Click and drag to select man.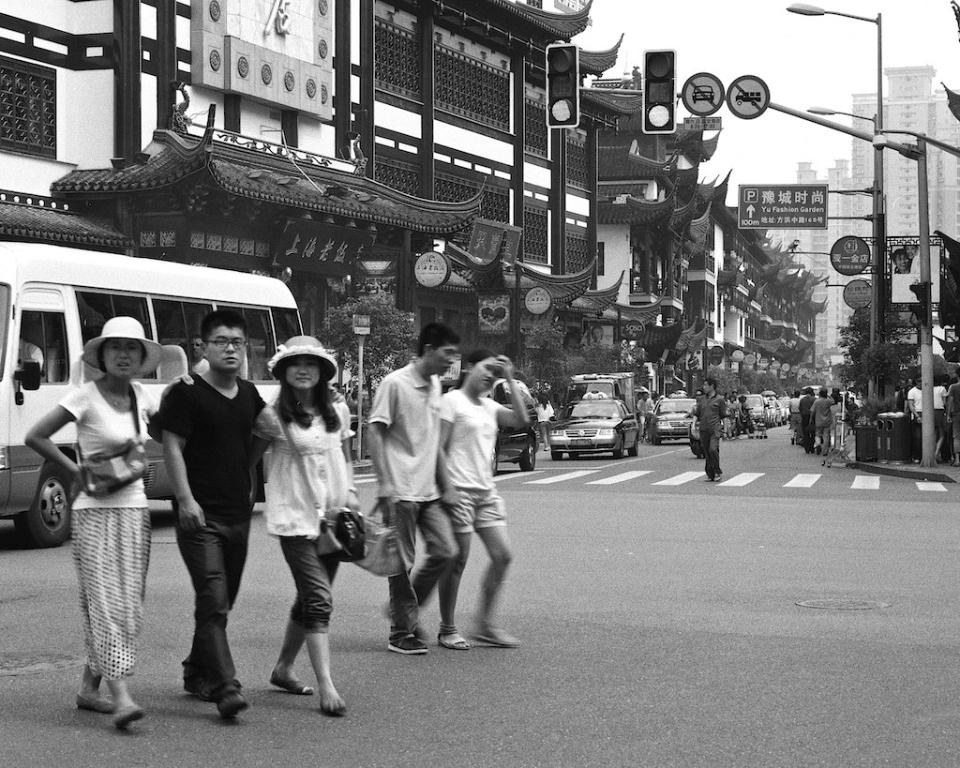
Selection: Rect(143, 307, 278, 736).
